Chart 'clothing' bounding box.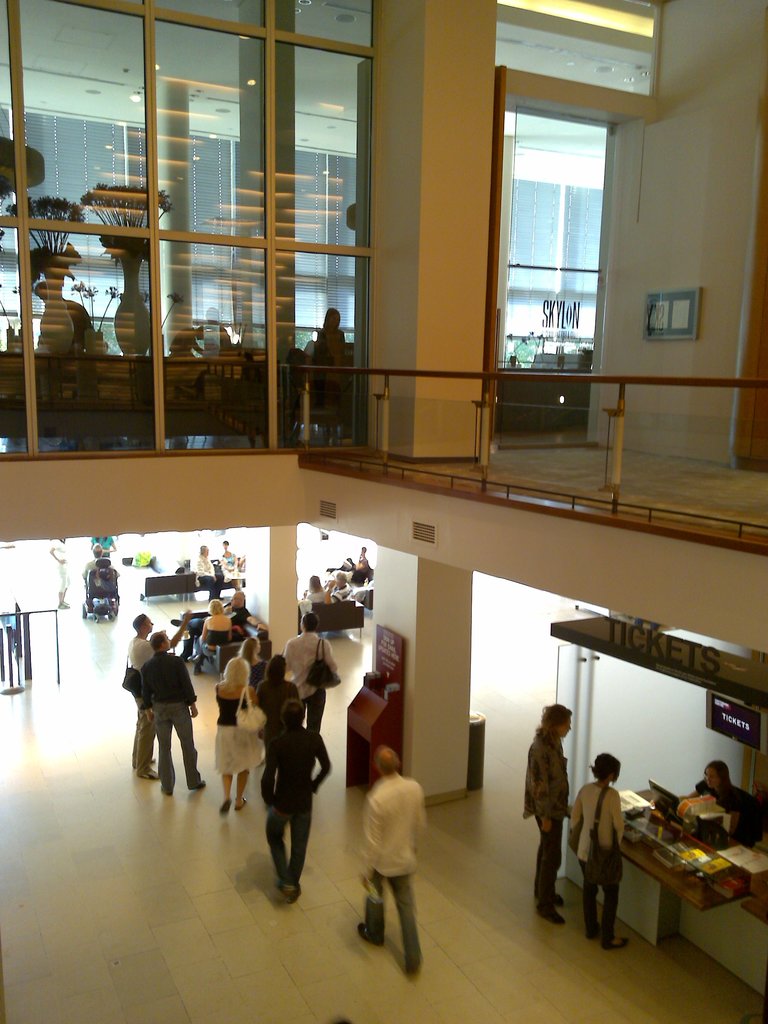
Charted: 124, 617, 166, 780.
